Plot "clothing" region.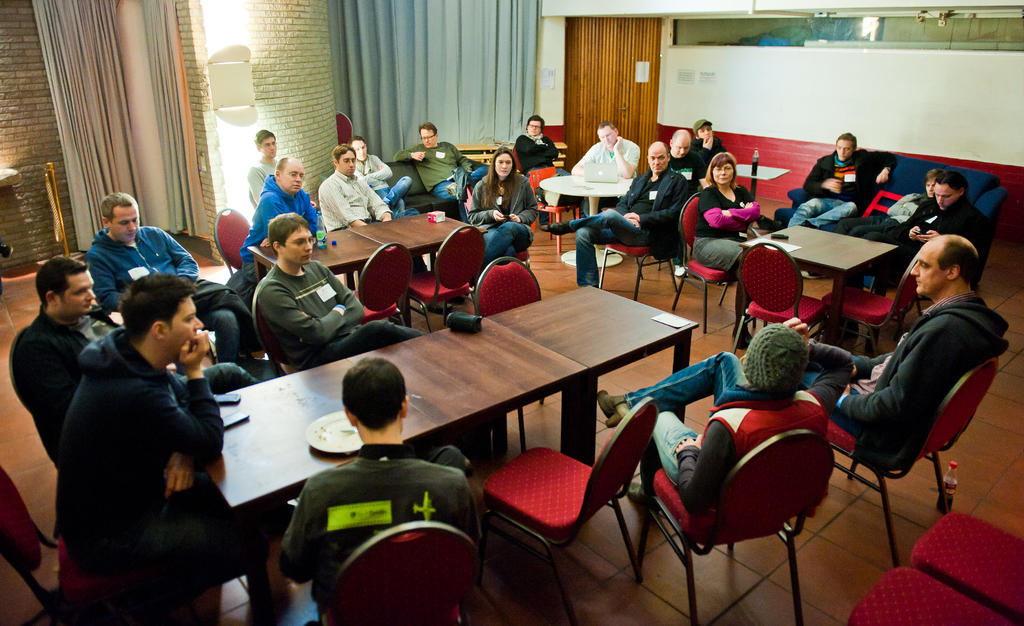
Plotted at pyautogui.locateOnScreen(572, 207, 651, 280).
